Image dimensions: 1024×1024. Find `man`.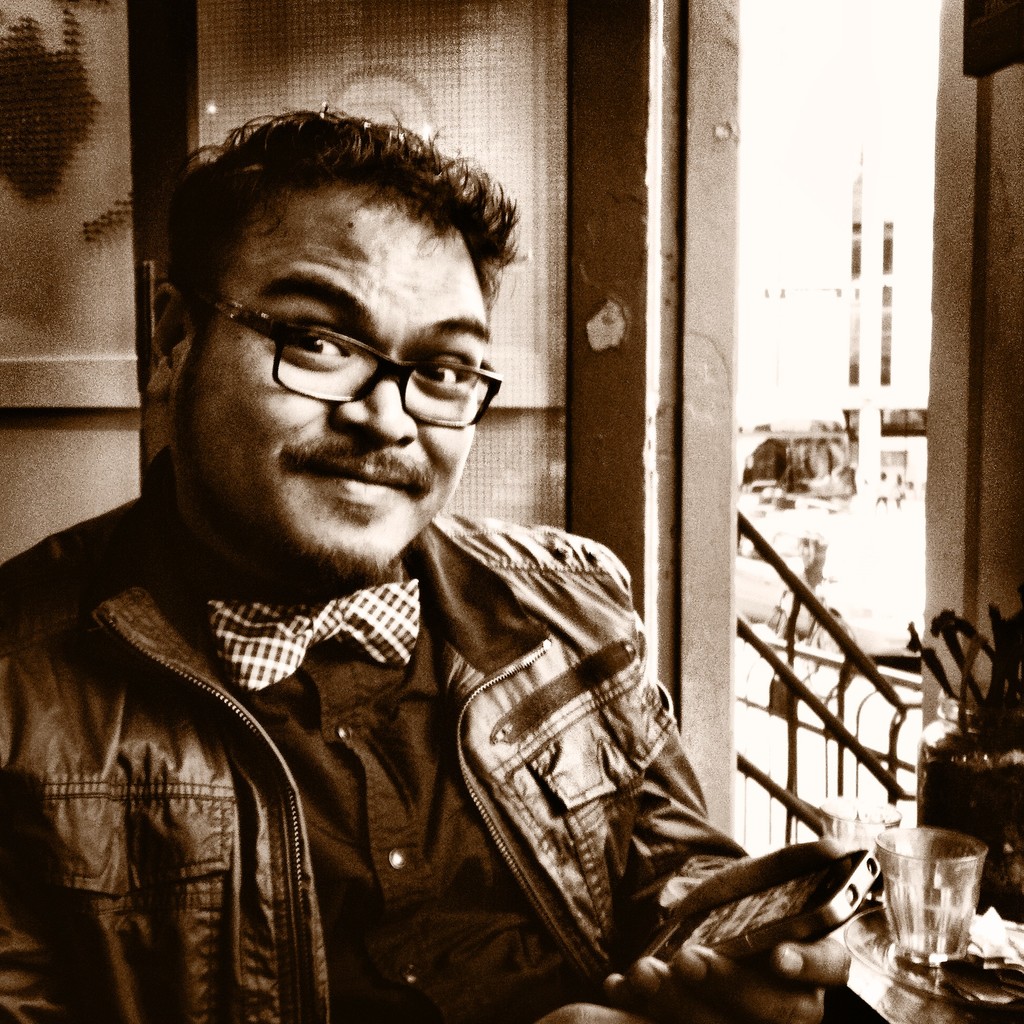
<region>0, 122, 829, 1012</region>.
